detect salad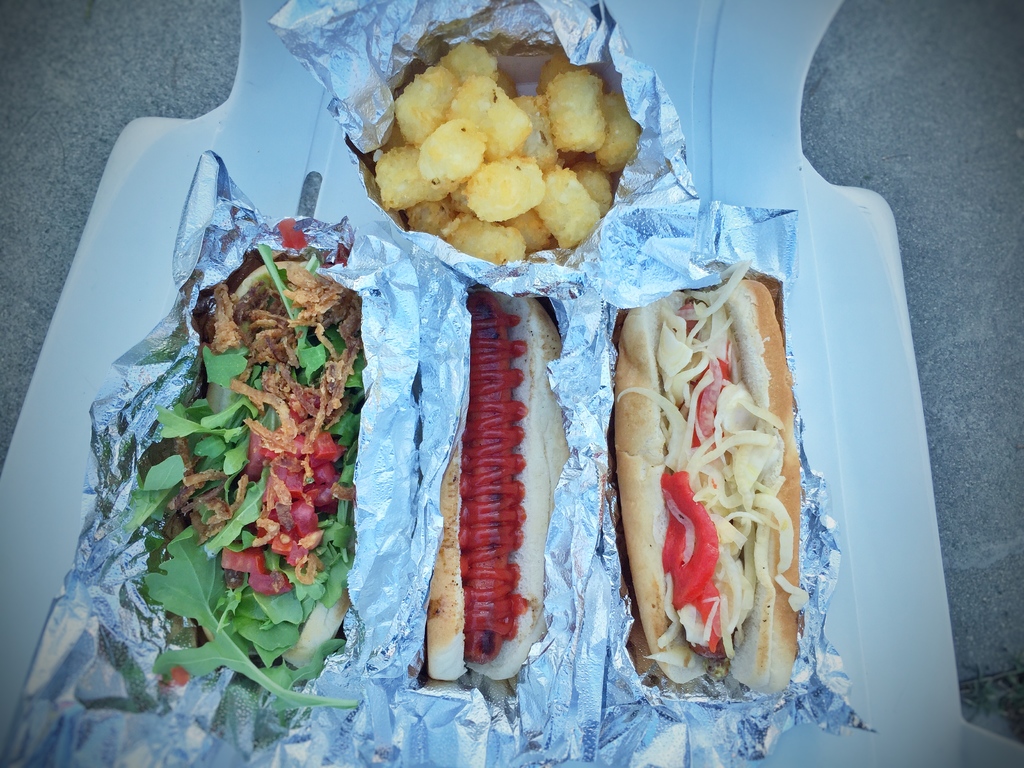
(left=645, top=283, right=797, bottom=673)
